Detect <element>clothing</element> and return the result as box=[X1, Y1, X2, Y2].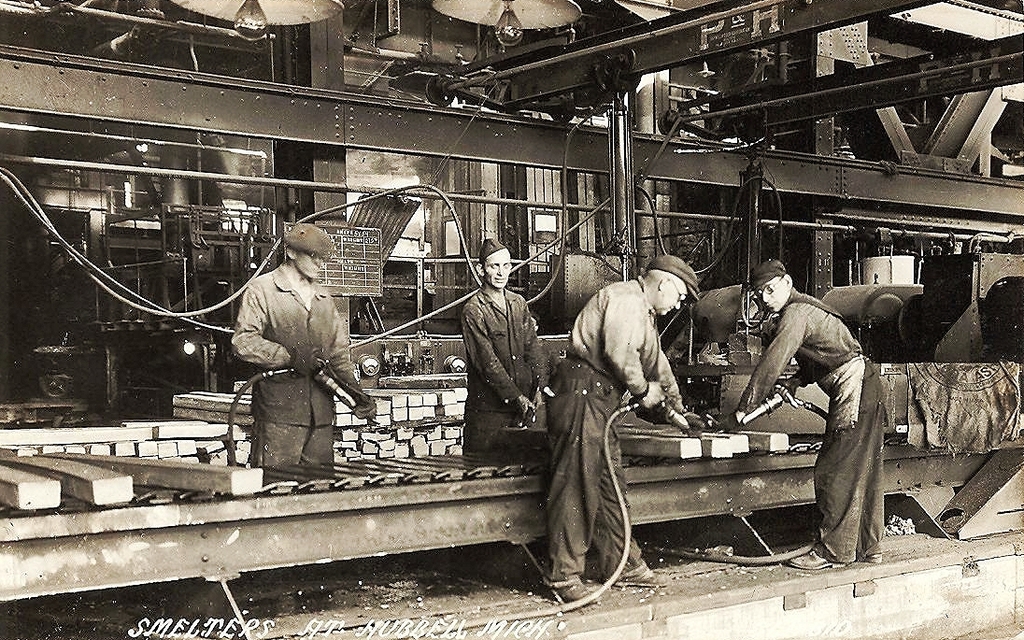
box=[541, 279, 684, 578].
